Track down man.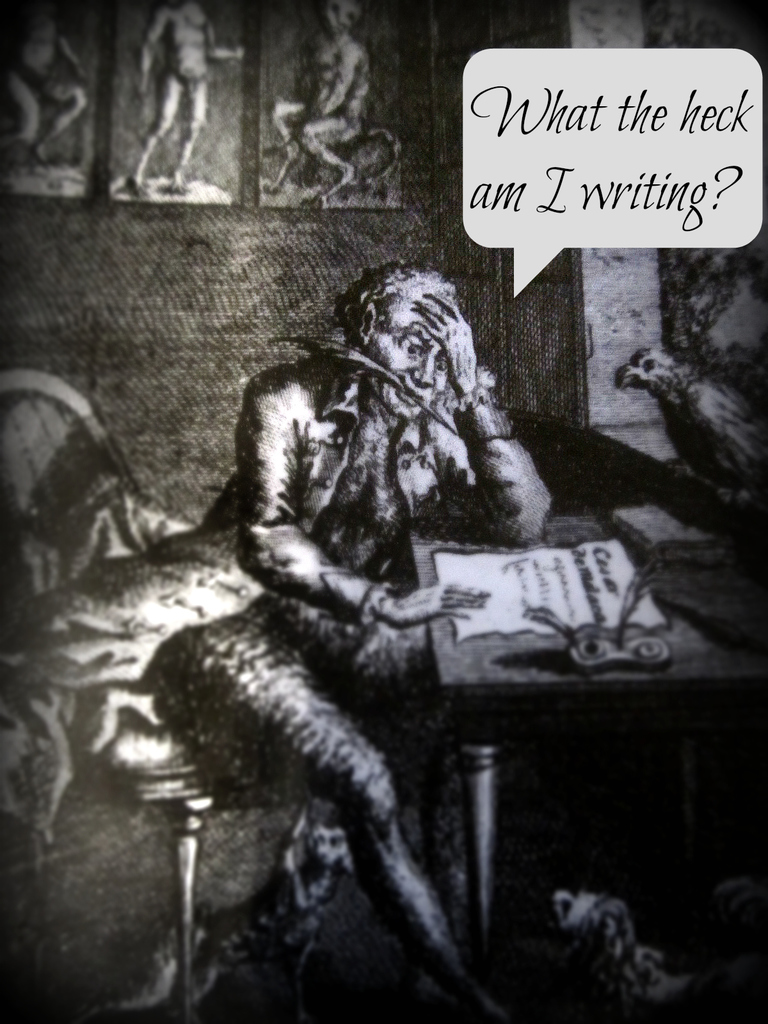
Tracked to box=[142, 255, 555, 1023].
